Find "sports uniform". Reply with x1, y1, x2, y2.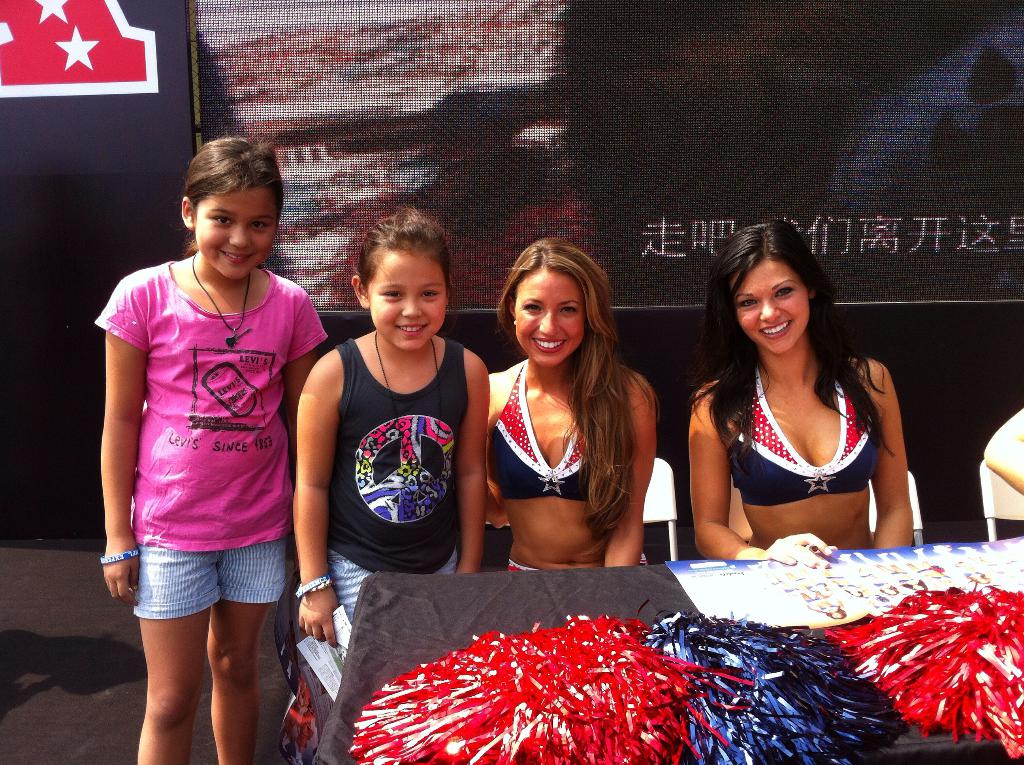
488, 353, 600, 503.
